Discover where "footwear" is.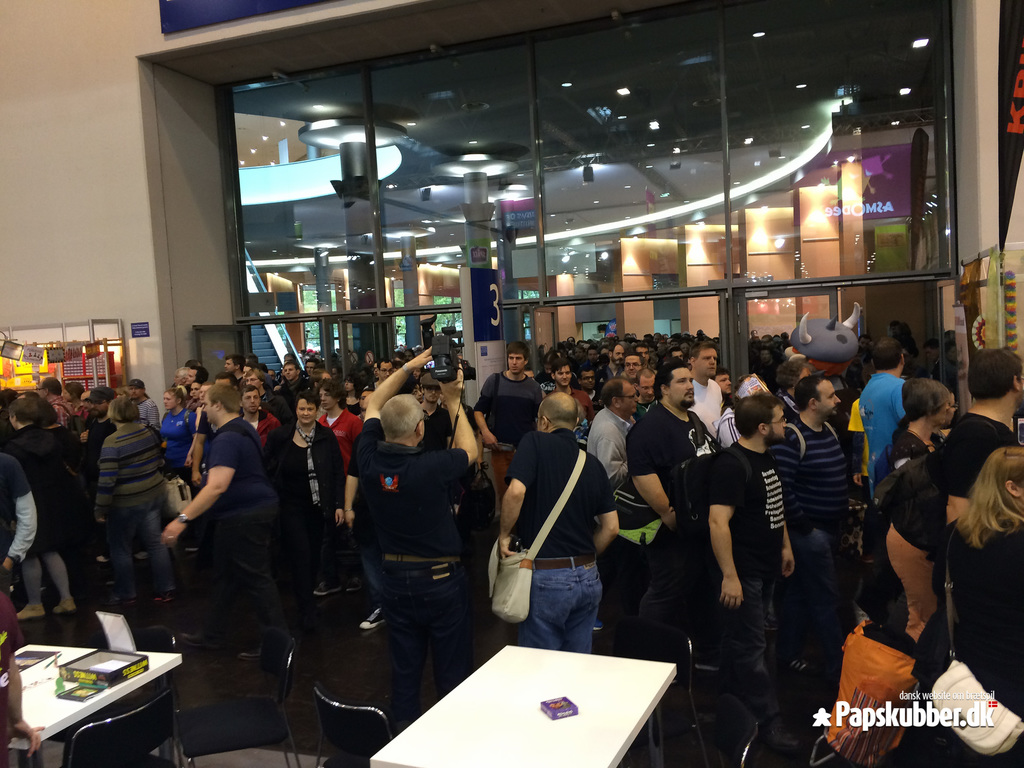
Discovered at box=[182, 620, 214, 646].
